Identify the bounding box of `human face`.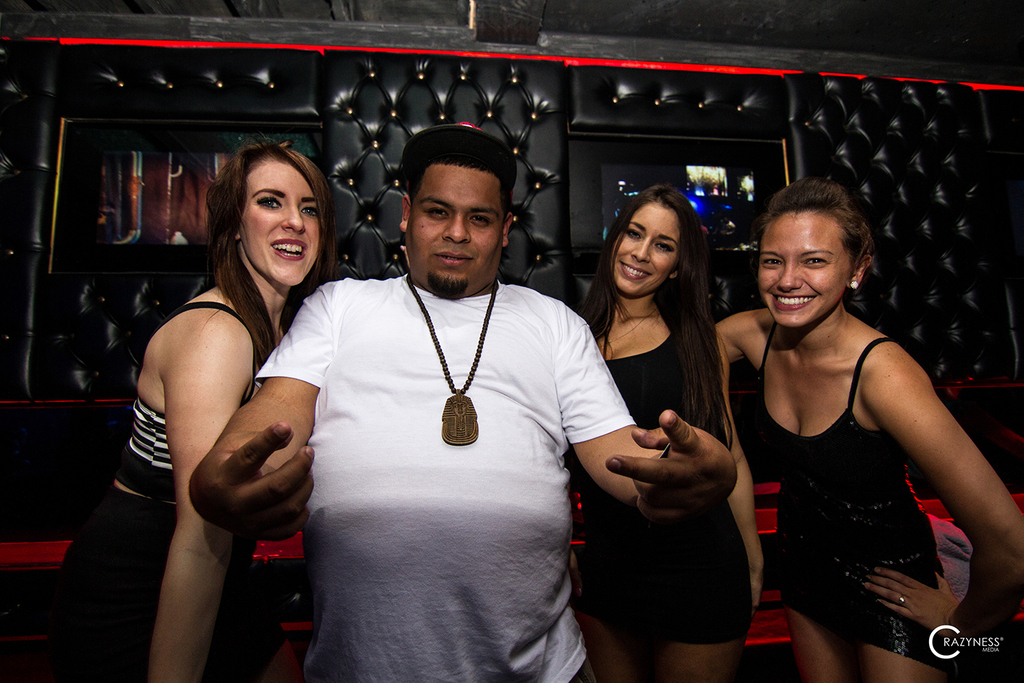
bbox=[756, 214, 847, 328].
